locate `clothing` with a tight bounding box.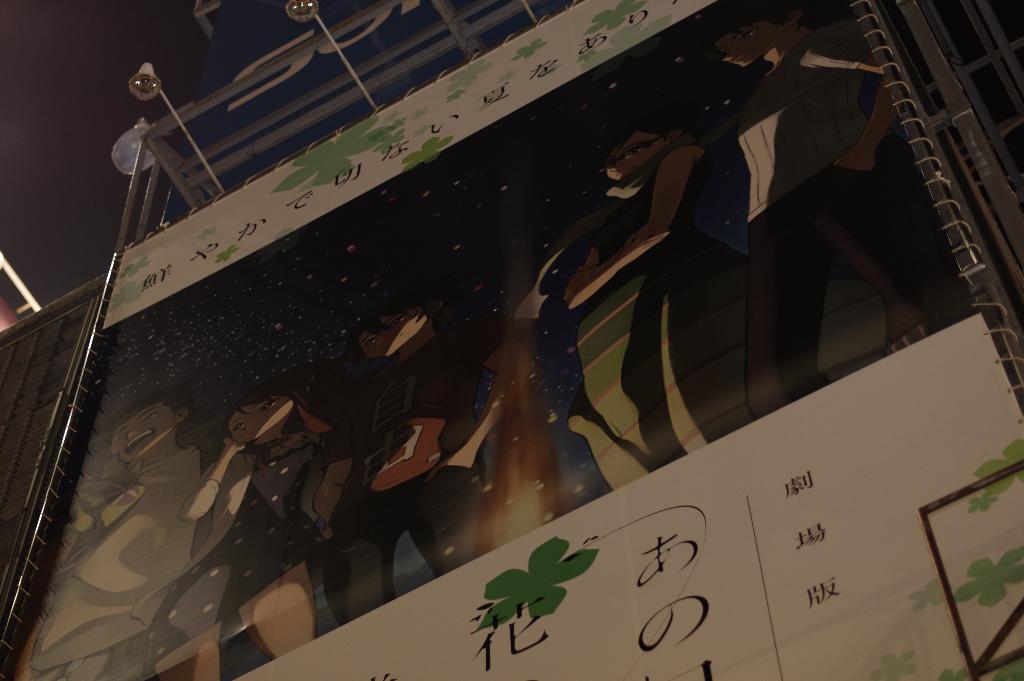
locate(21, 446, 211, 680).
